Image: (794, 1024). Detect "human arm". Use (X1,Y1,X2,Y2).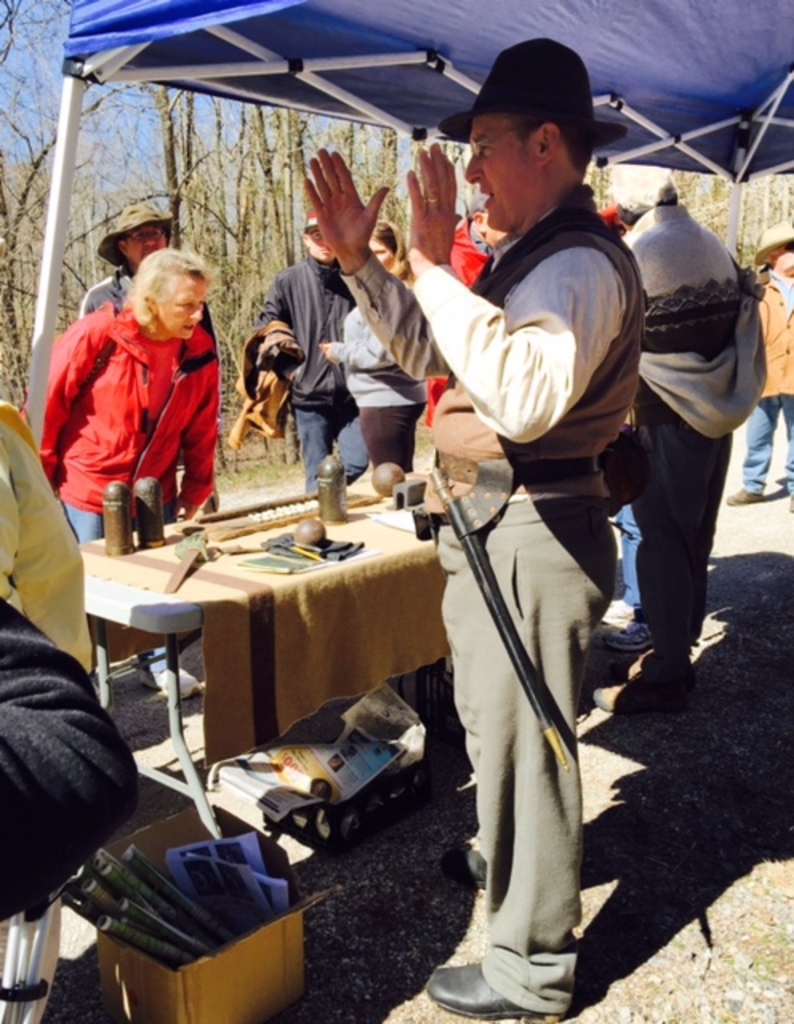
(259,267,298,357).
